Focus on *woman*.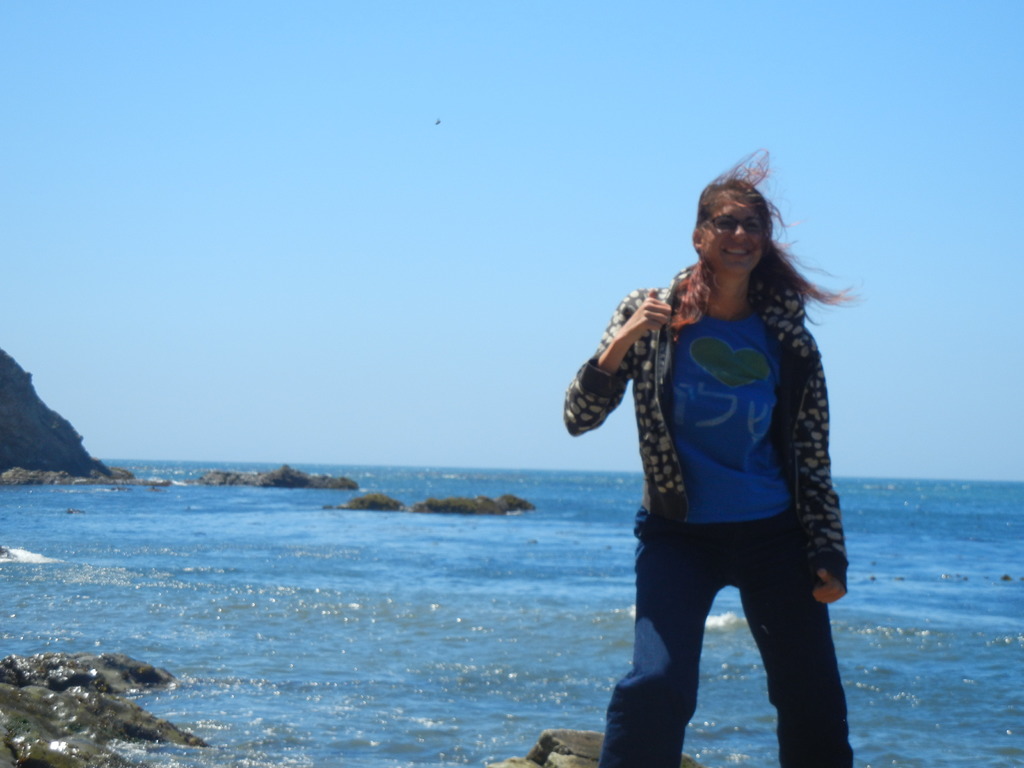
Focused at <bbox>563, 197, 878, 767</bbox>.
